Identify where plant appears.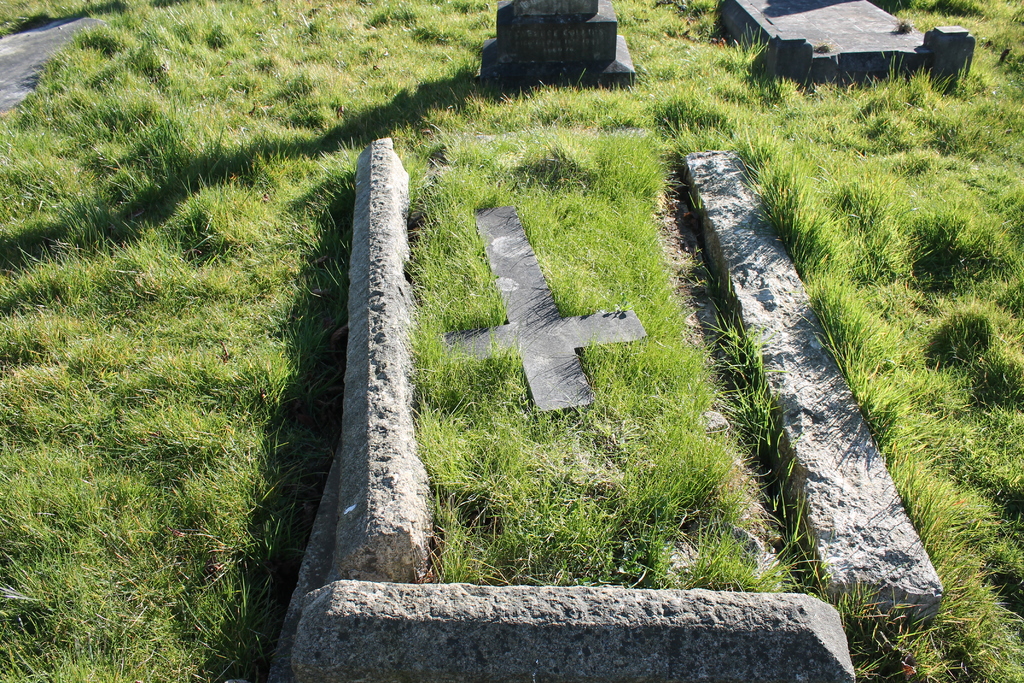
Appears at 451/406/500/481.
